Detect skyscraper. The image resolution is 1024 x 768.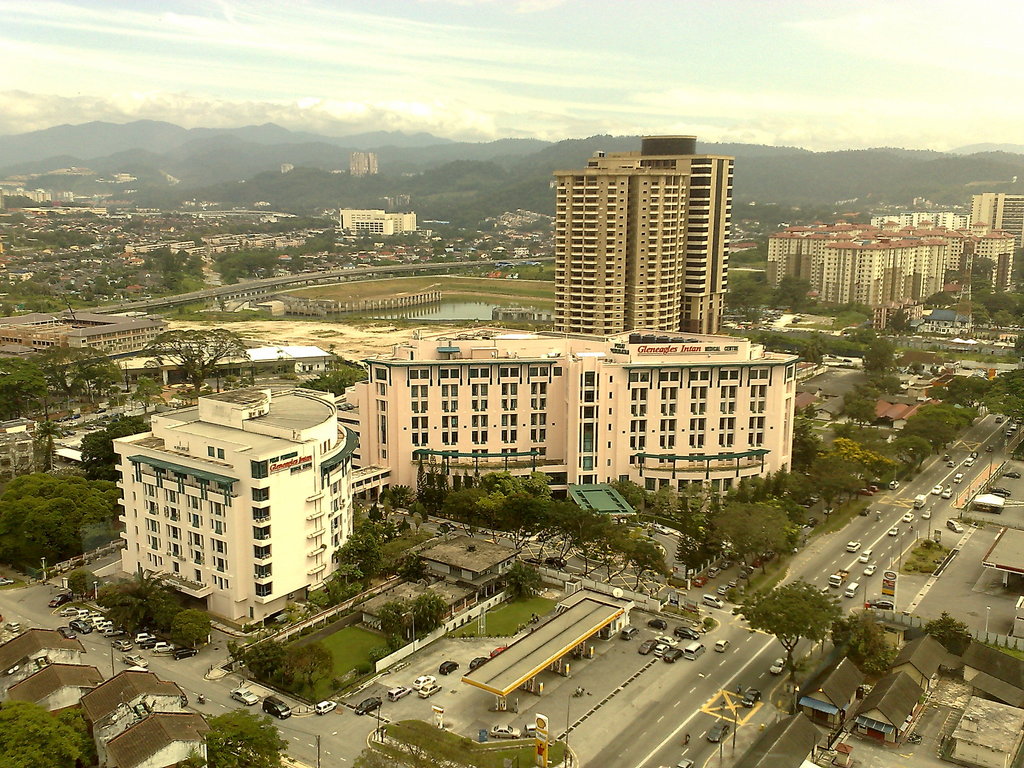
[left=895, top=212, right=908, bottom=231].
